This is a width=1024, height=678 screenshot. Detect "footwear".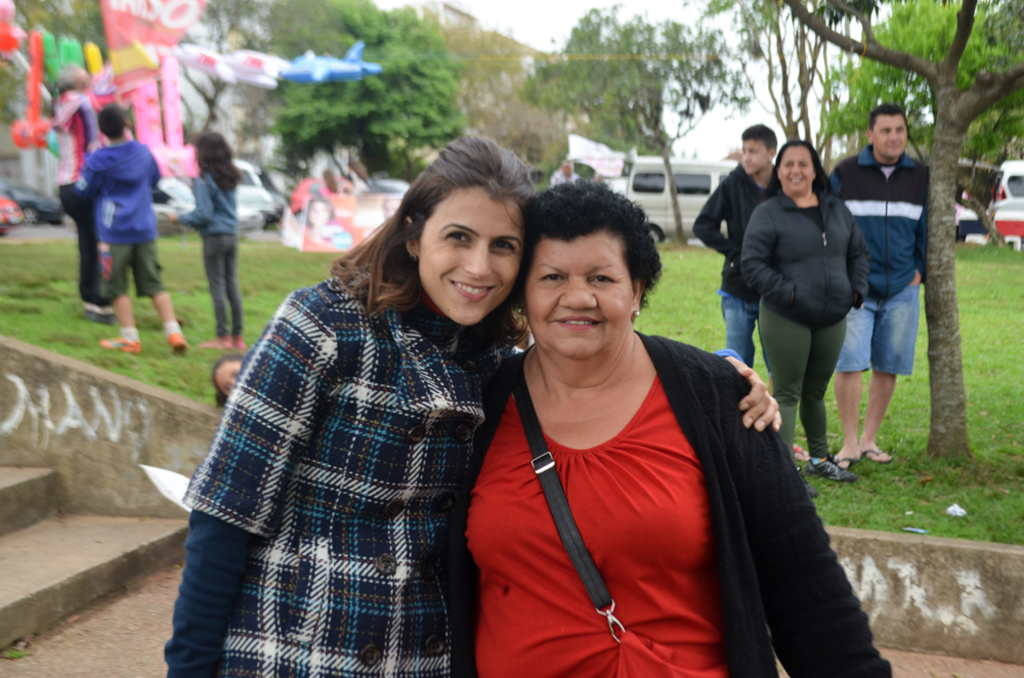
bbox=(807, 451, 859, 488).
